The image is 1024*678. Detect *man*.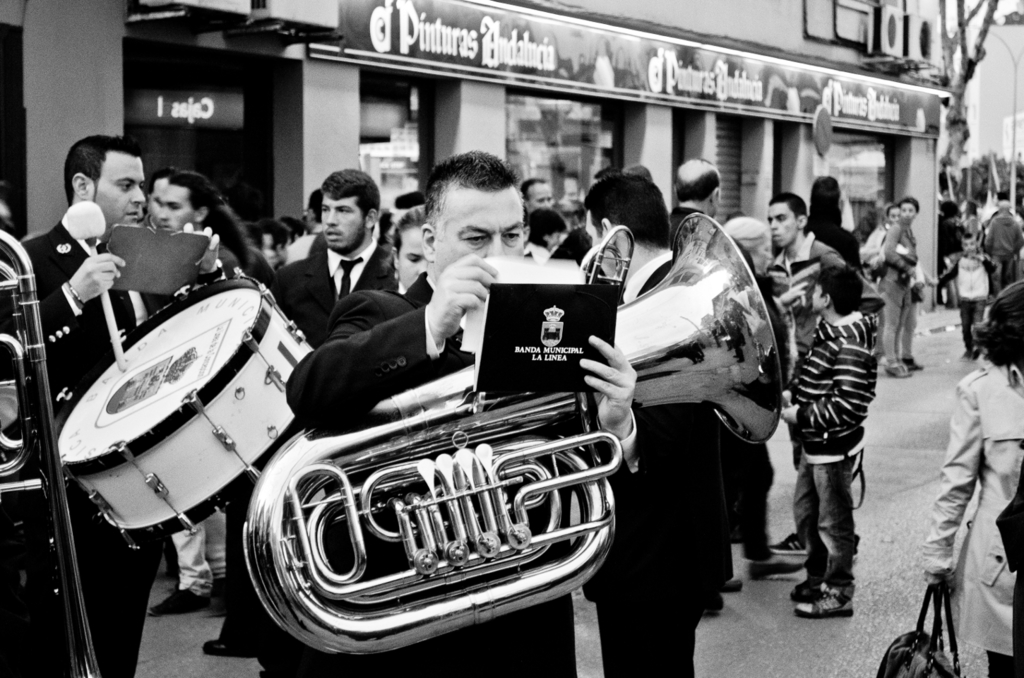
Detection: <region>266, 170, 401, 356</region>.
